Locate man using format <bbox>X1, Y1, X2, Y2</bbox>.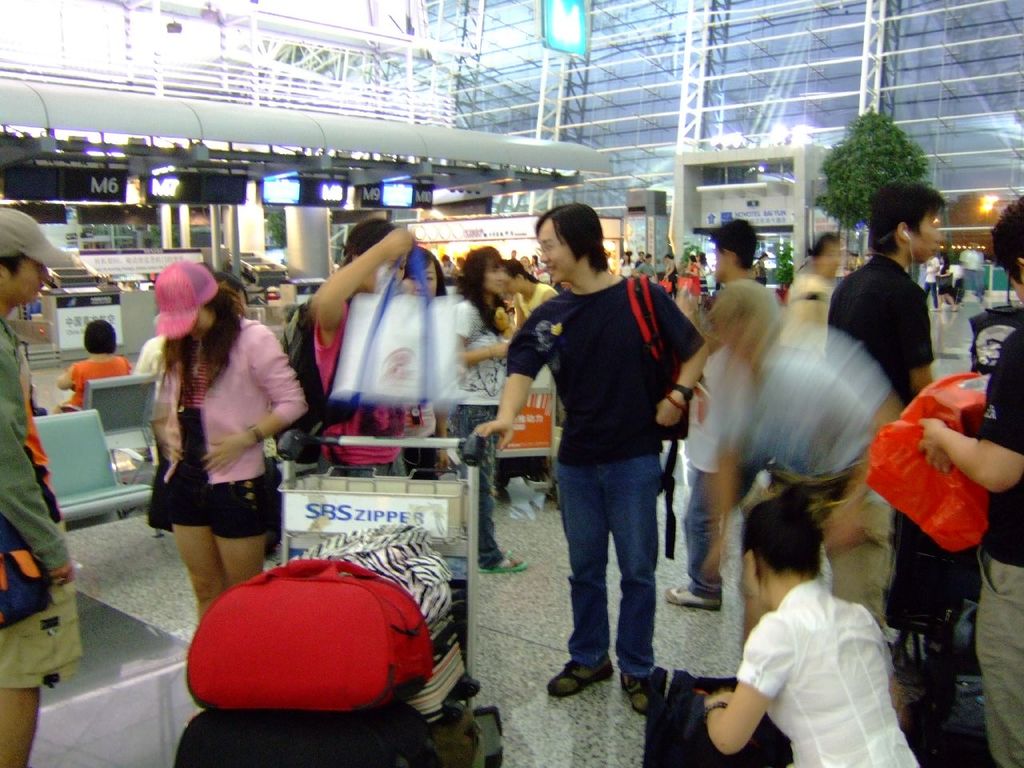
<bbox>474, 203, 713, 710</bbox>.
